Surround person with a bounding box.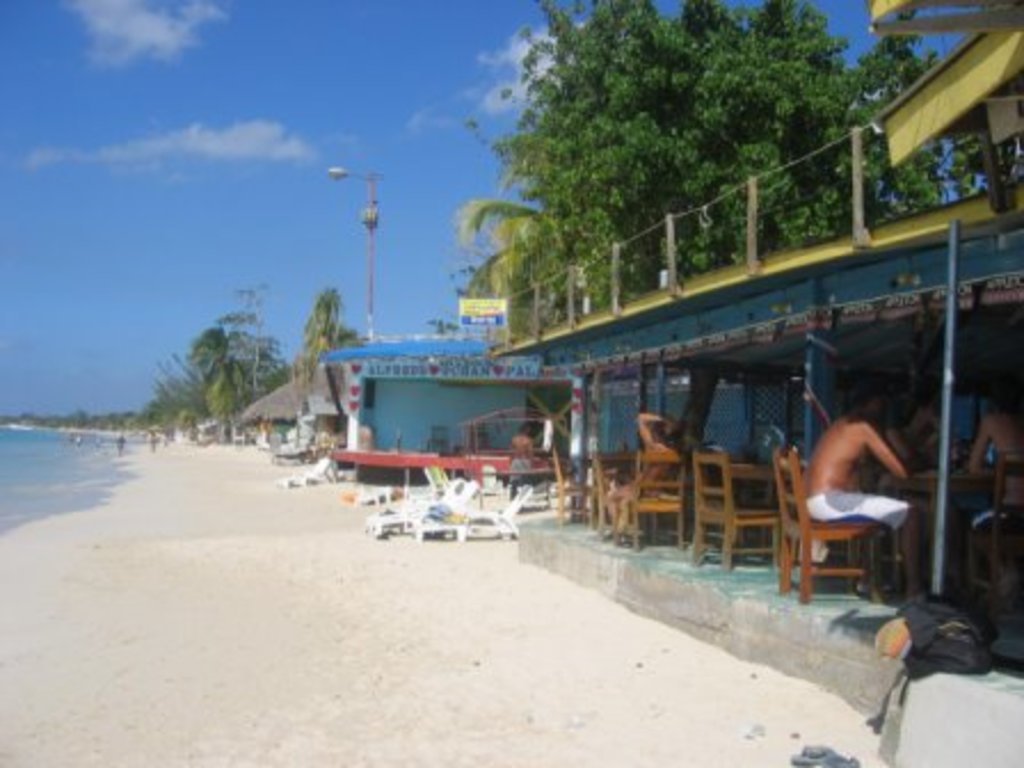
BBox(507, 421, 539, 501).
